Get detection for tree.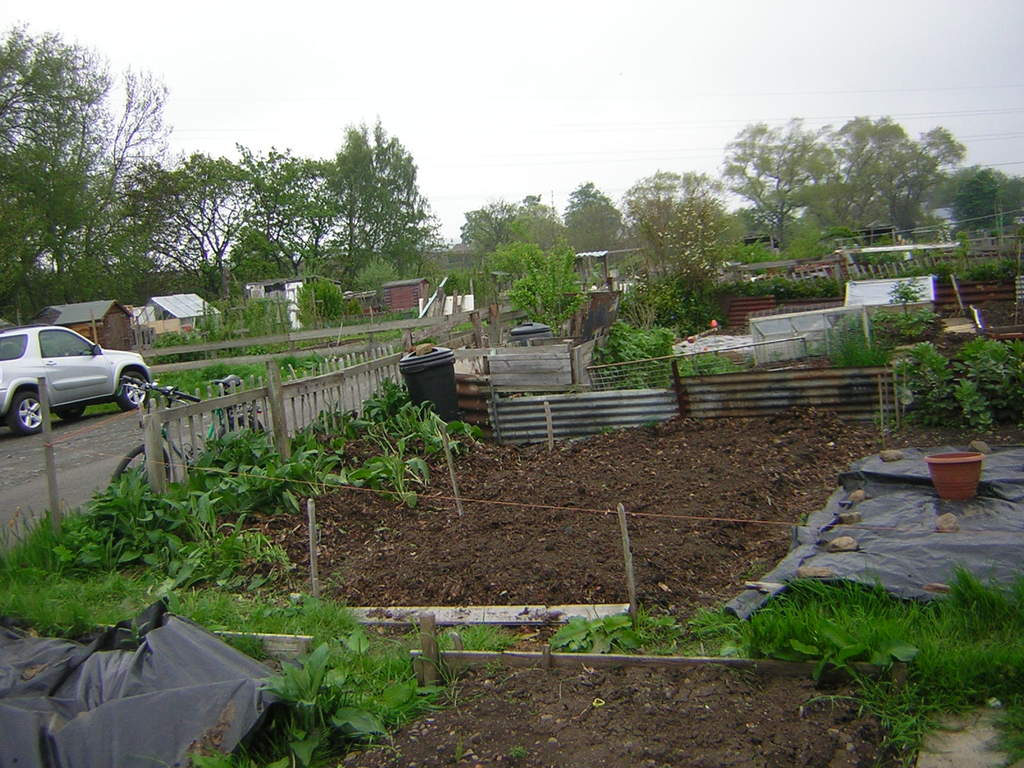
Detection: left=504, top=265, right=595, bottom=332.
